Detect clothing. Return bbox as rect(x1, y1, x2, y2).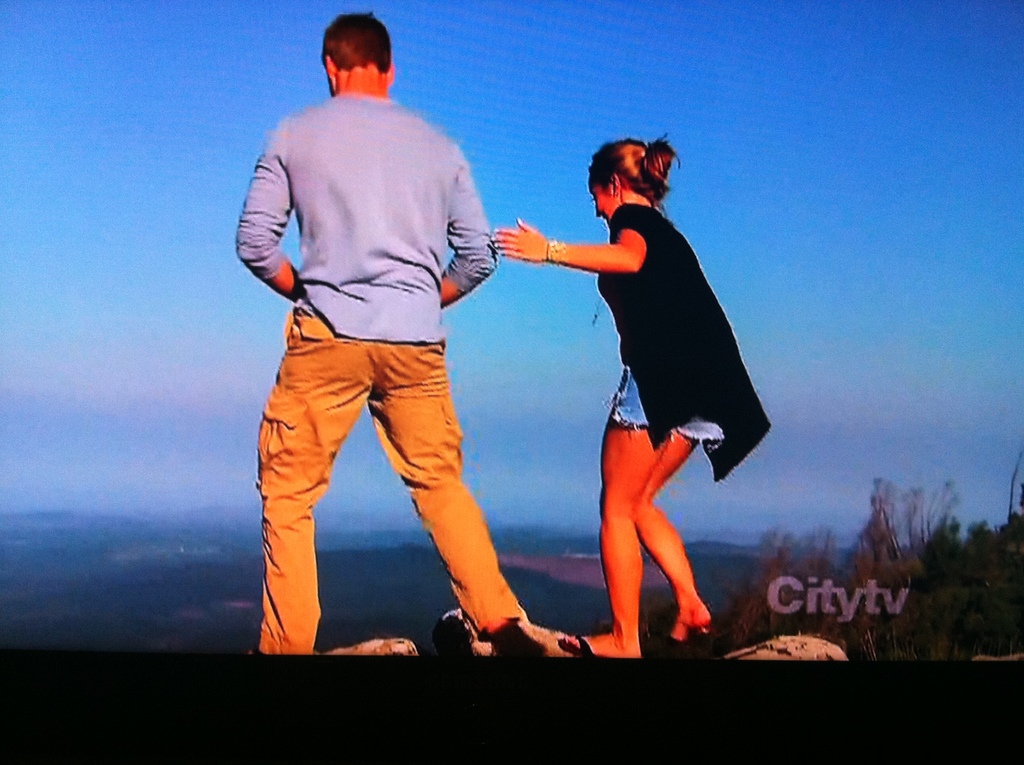
rect(241, 54, 532, 611).
